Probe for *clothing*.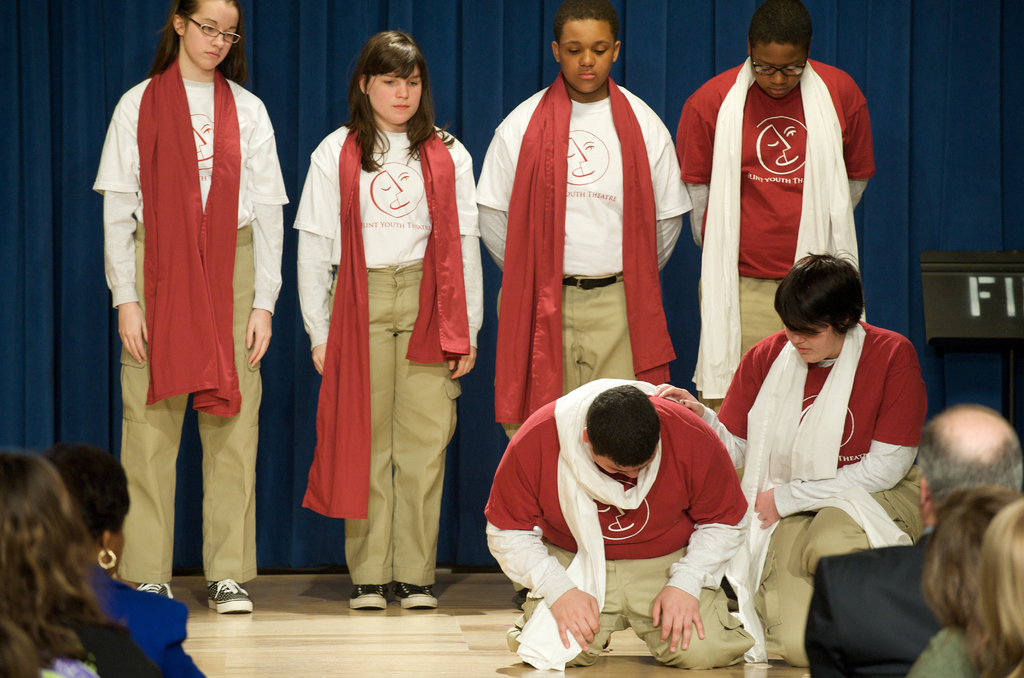
Probe result: (656,316,927,666).
